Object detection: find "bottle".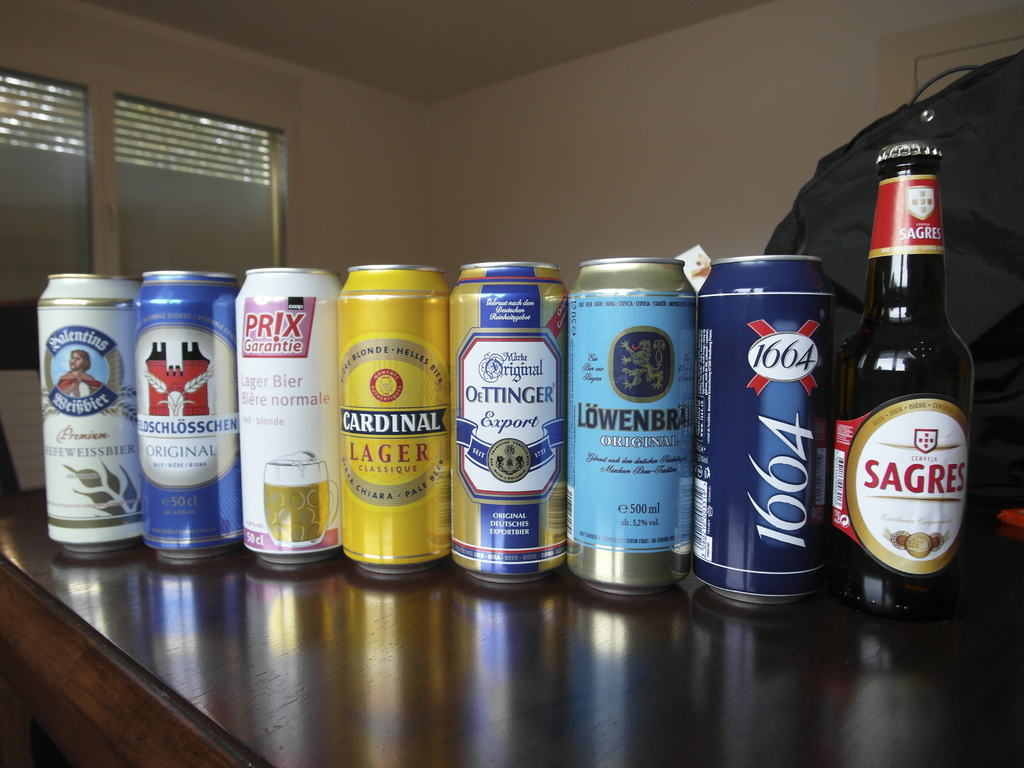
x1=682, y1=251, x2=832, y2=611.
